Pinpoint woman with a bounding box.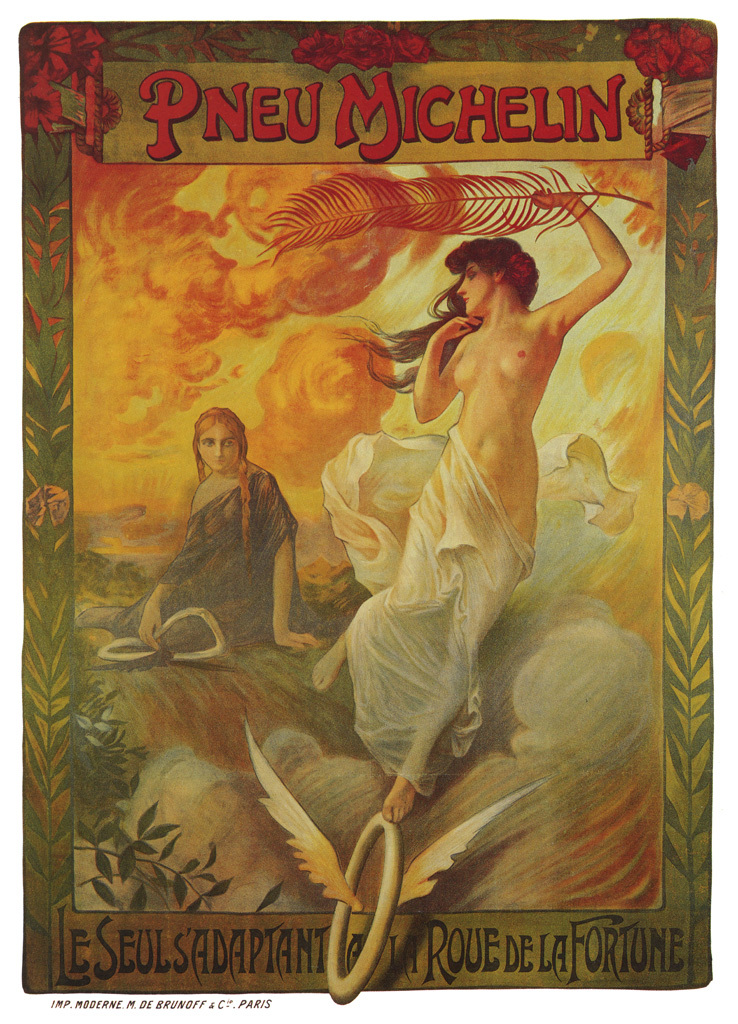
[130, 377, 316, 675].
